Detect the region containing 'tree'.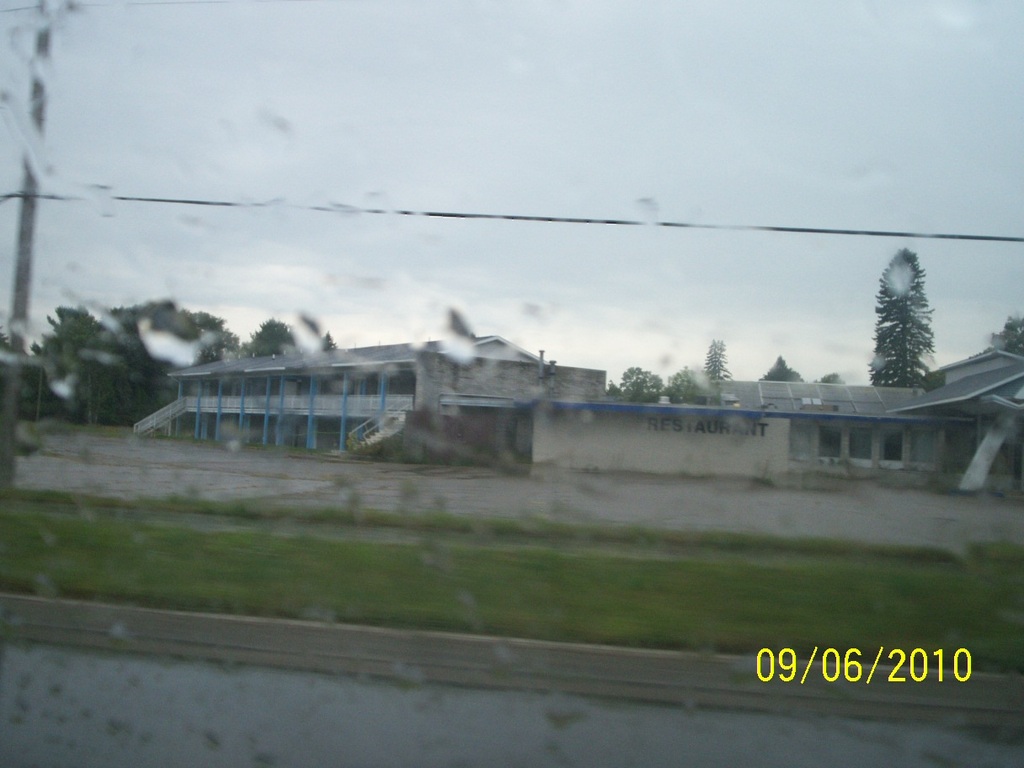
<box>867,238,950,391</box>.
